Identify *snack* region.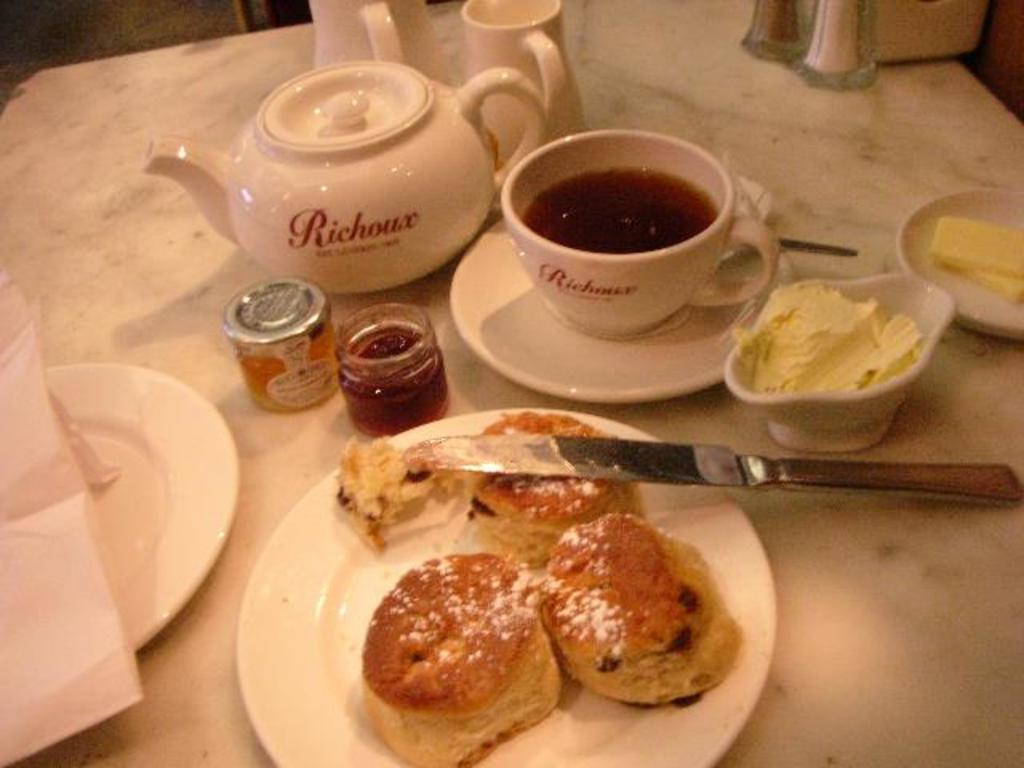
Region: <box>462,416,651,562</box>.
